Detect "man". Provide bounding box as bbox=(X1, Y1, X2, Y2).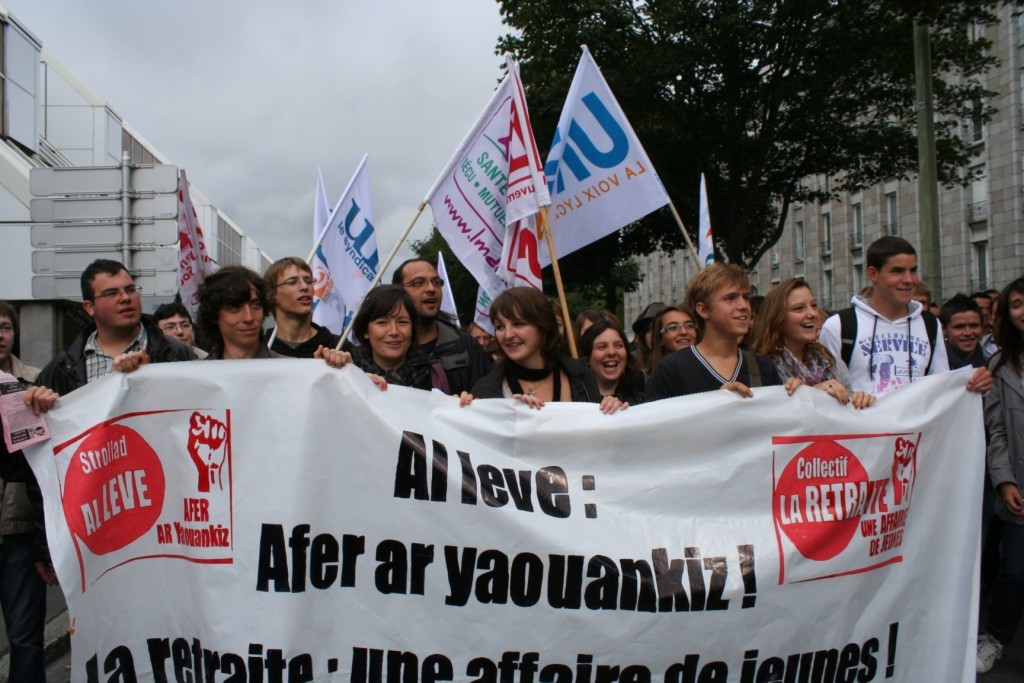
bbox=(637, 265, 795, 429).
